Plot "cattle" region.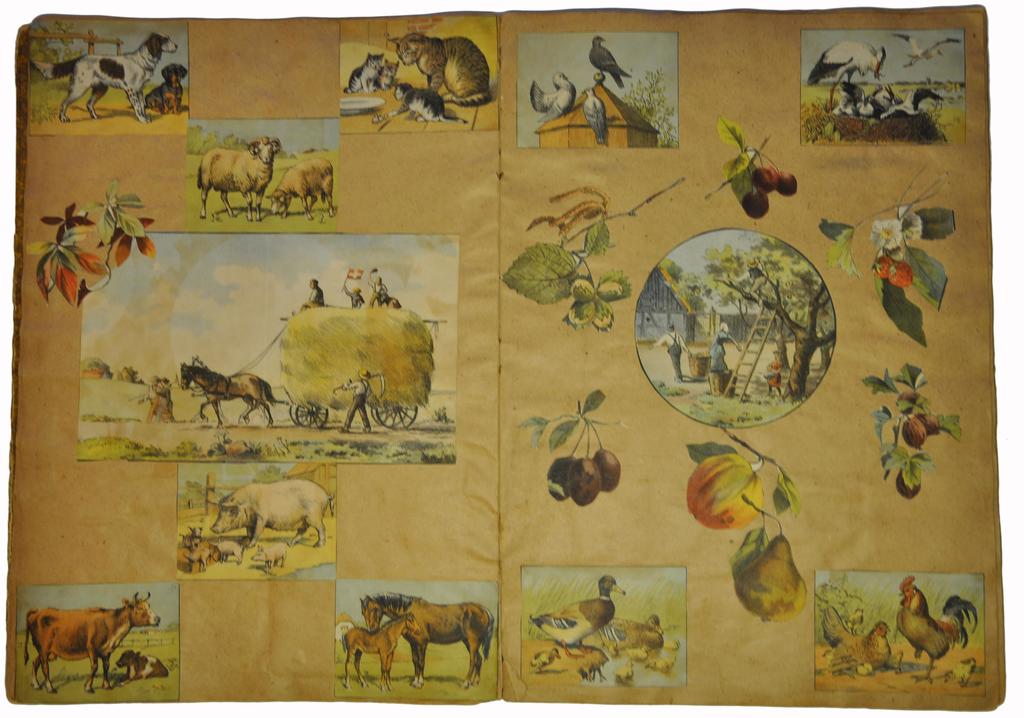
Plotted at x1=530 y1=572 x2=624 y2=655.
